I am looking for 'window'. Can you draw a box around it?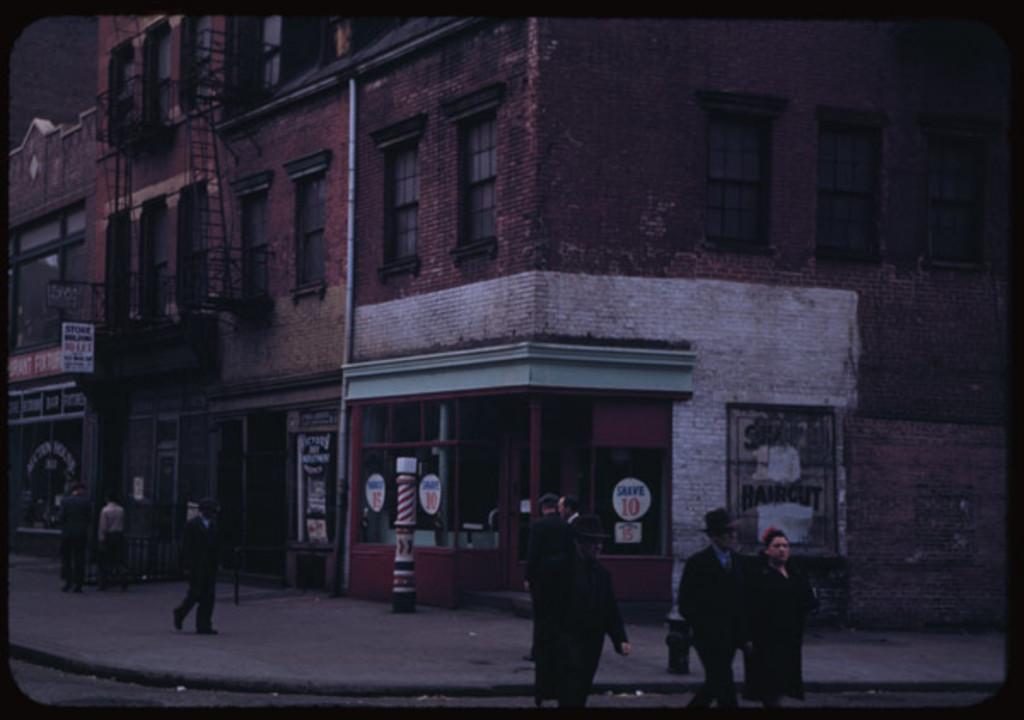
Sure, the bounding box is region(241, 171, 266, 302).
